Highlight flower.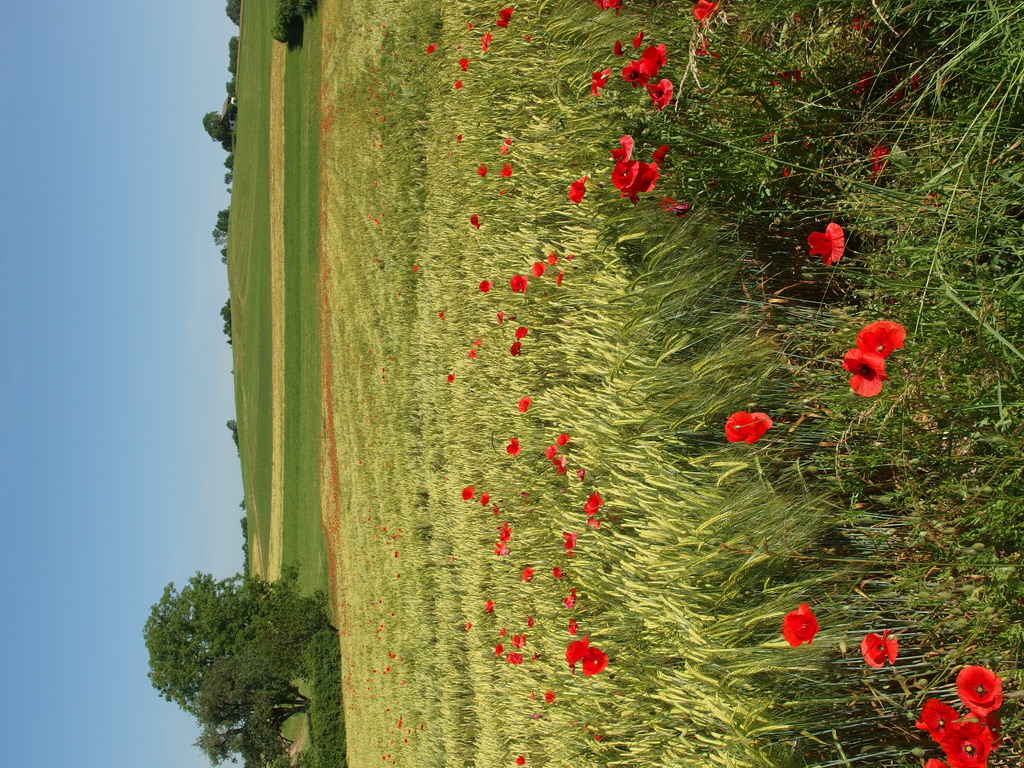
Highlighted region: (x1=381, y1=368, x2=385, y2=369).
